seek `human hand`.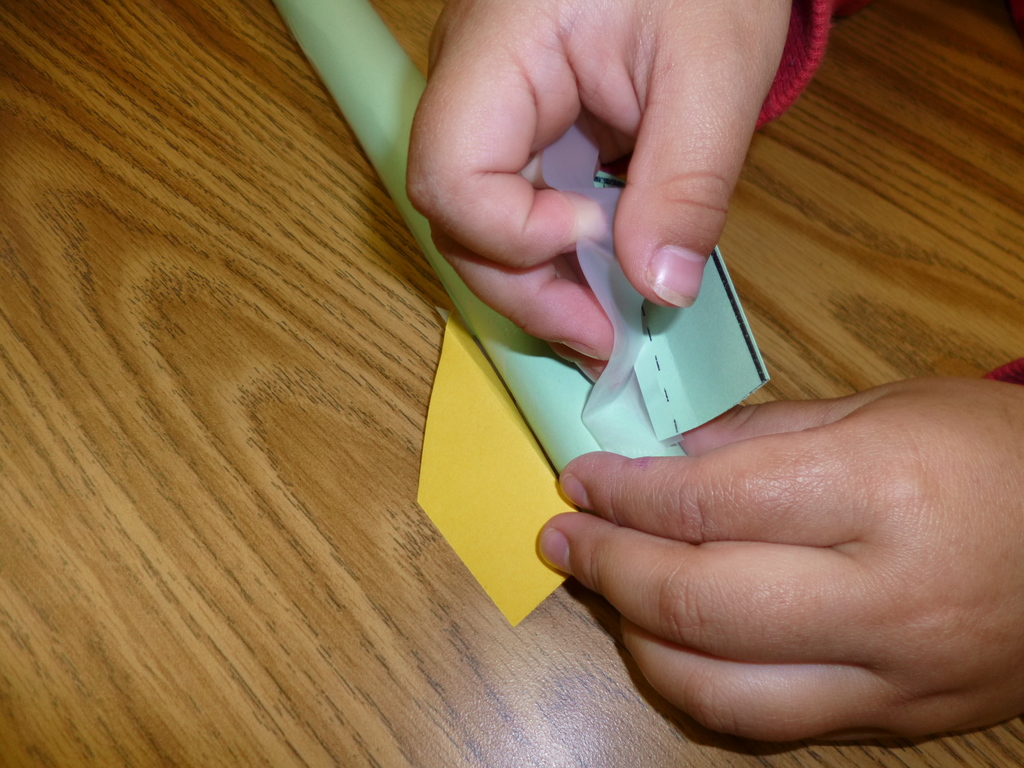
532:373:1023:745.
